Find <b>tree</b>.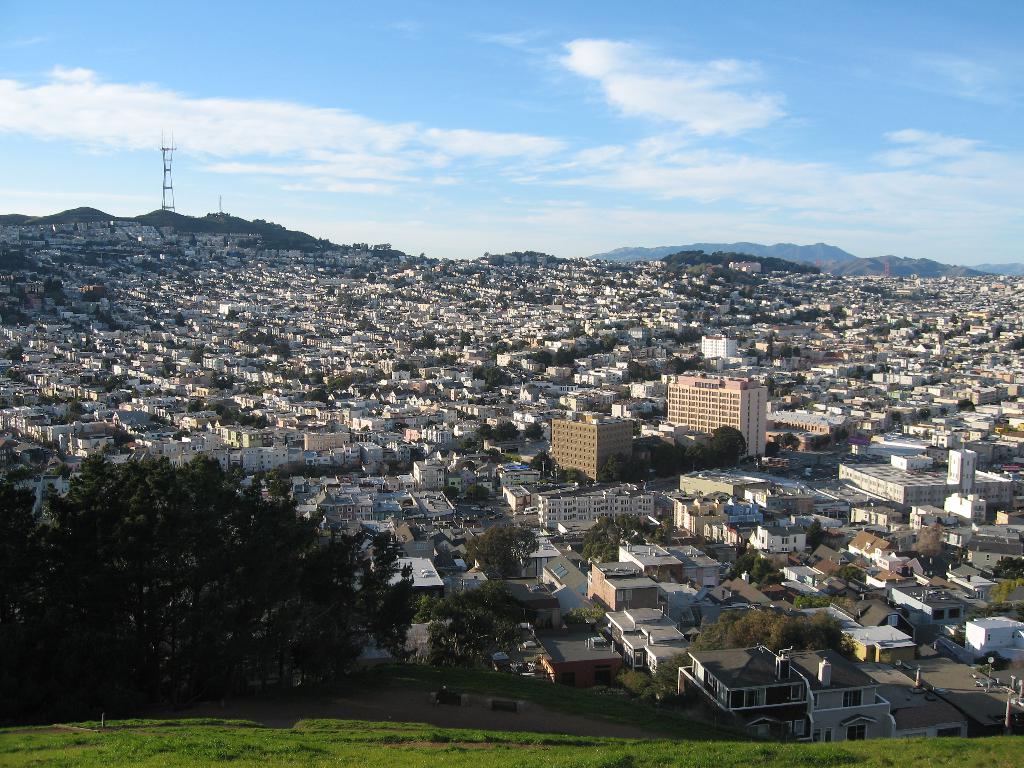
x1=5 y1=340 x2=22 y2=360.
